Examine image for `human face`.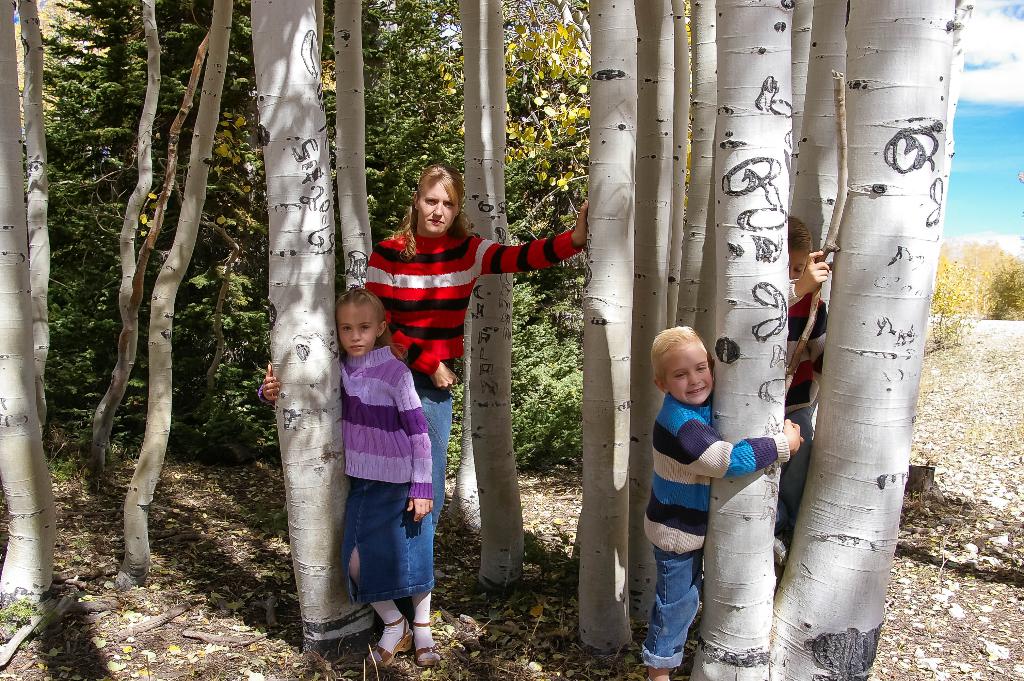
Examination result: 655, 338, 714, 407.
